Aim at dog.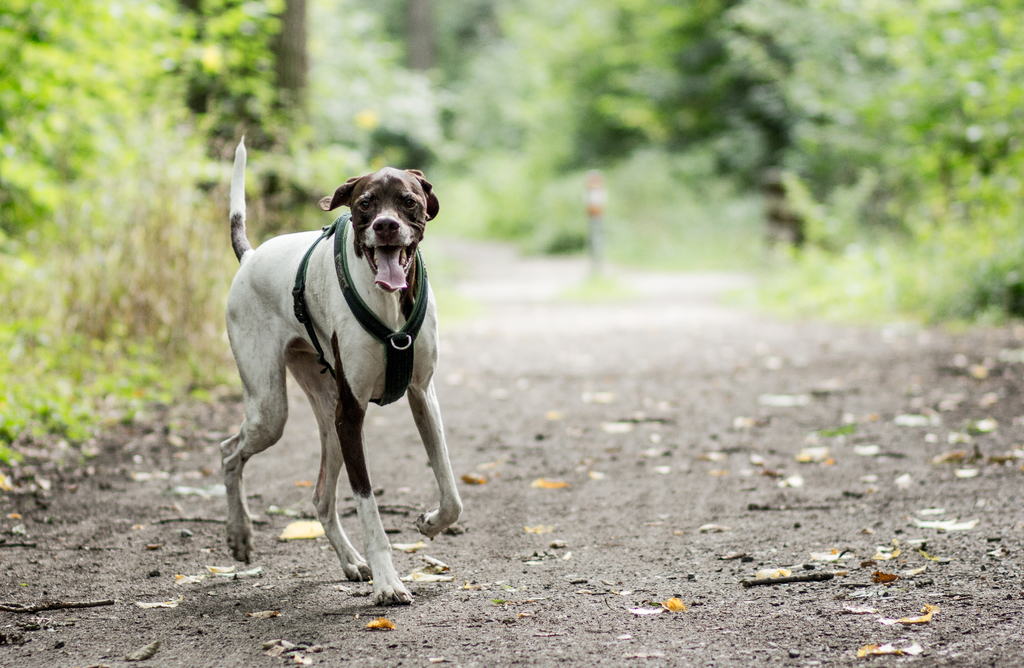
Aimed at detection(216, 134, 462, 605).
